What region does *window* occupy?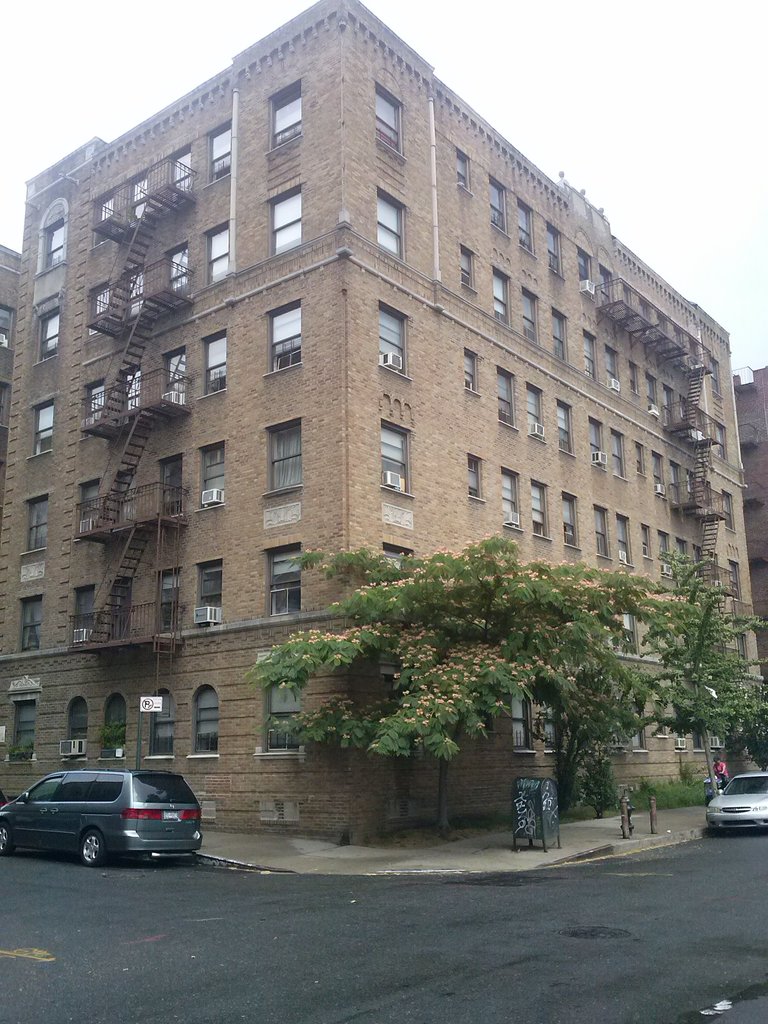
[x1=373, y1=95, x2=401, y2=151].
